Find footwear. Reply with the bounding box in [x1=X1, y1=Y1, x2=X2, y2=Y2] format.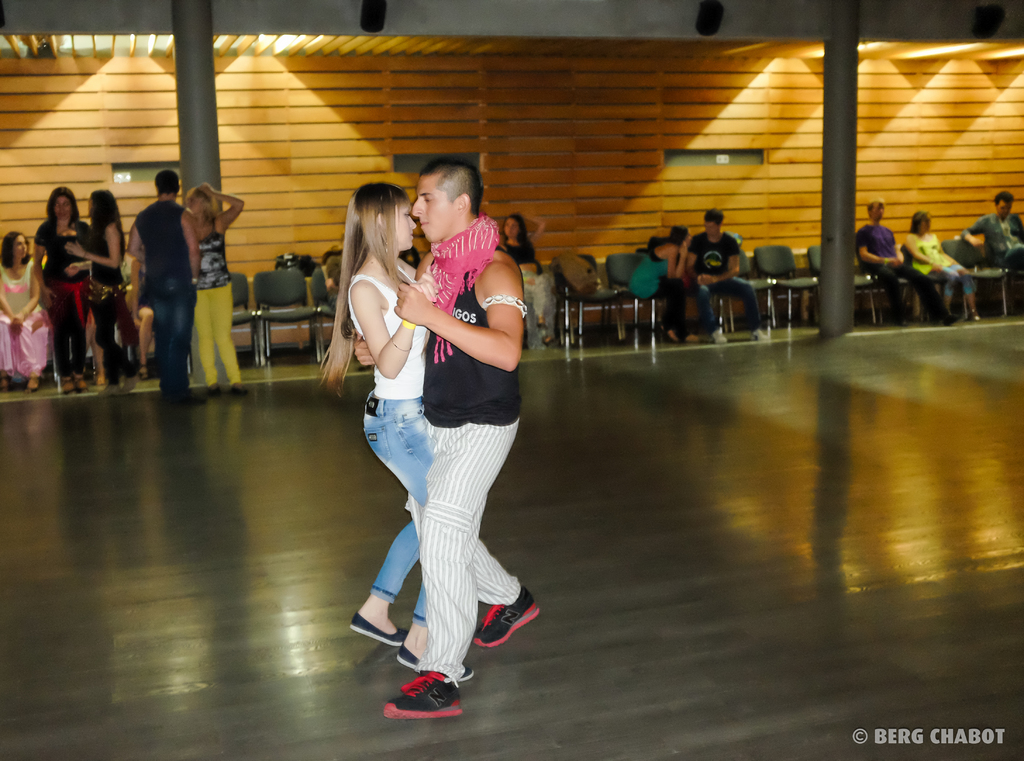
[x1=469, y1=588, x2=544, y2=651].
